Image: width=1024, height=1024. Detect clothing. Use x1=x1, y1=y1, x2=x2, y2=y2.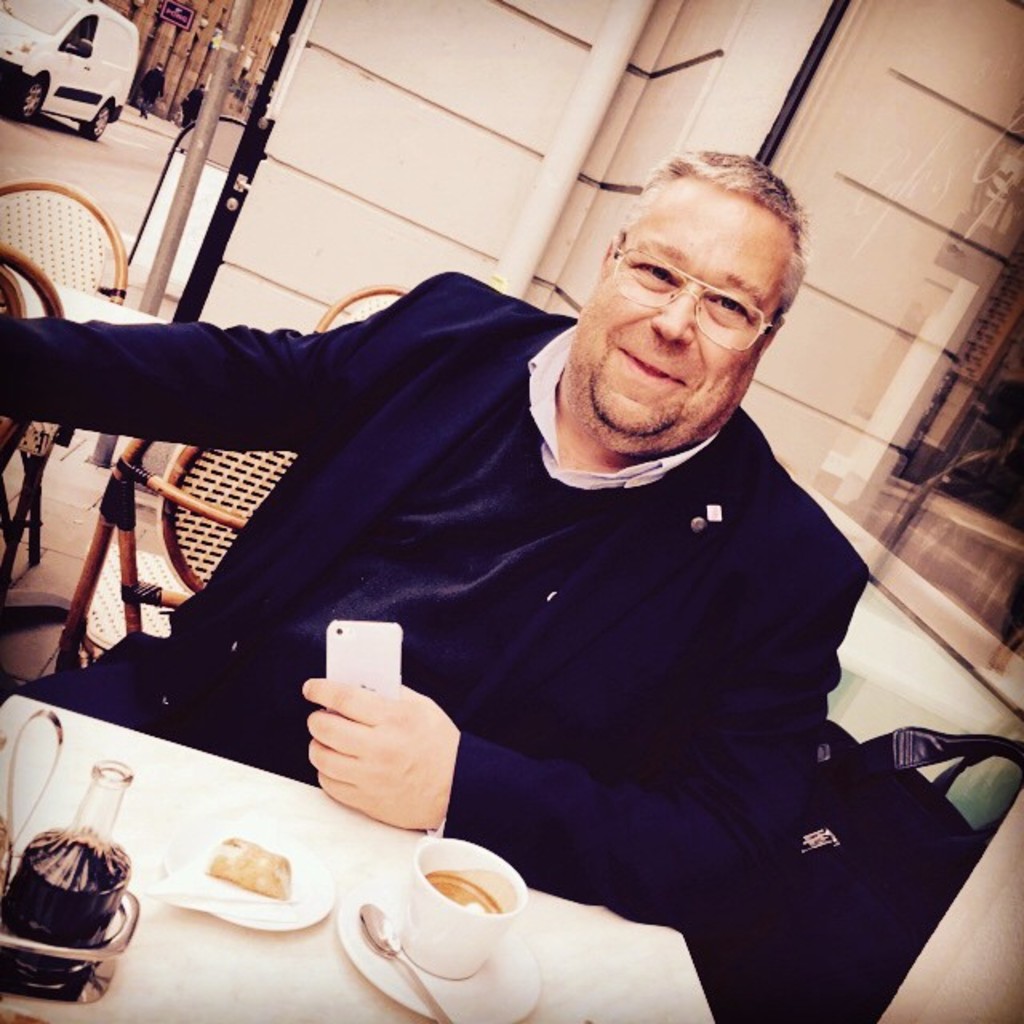
x1=98, y1=291, x2=925, y2=920.
